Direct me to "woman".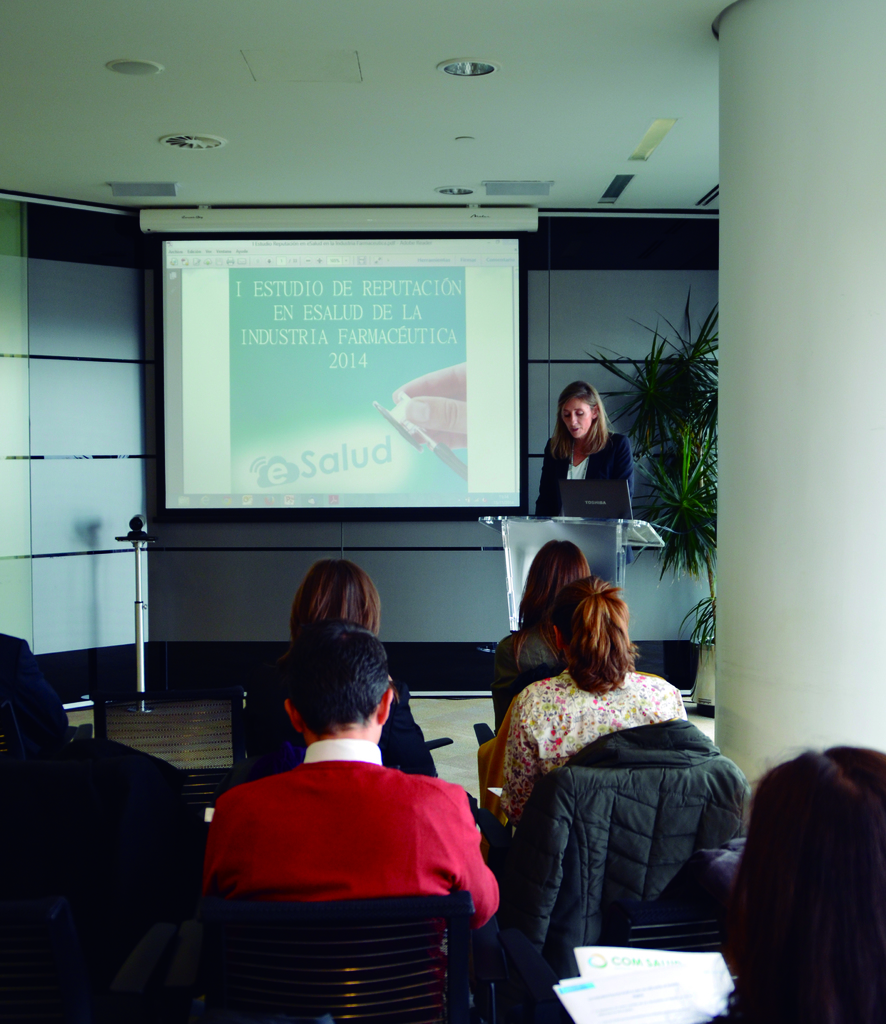
Direction: x1=240, y1=556, x2=441, y2=776.
